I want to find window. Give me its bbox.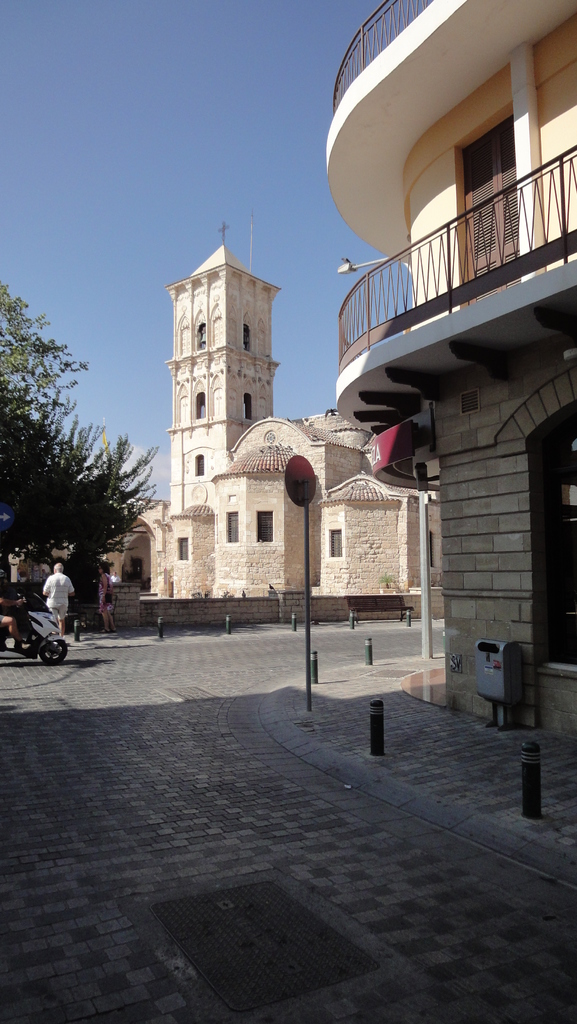
(x1=201, y1=321, x2=210, y2=347).
